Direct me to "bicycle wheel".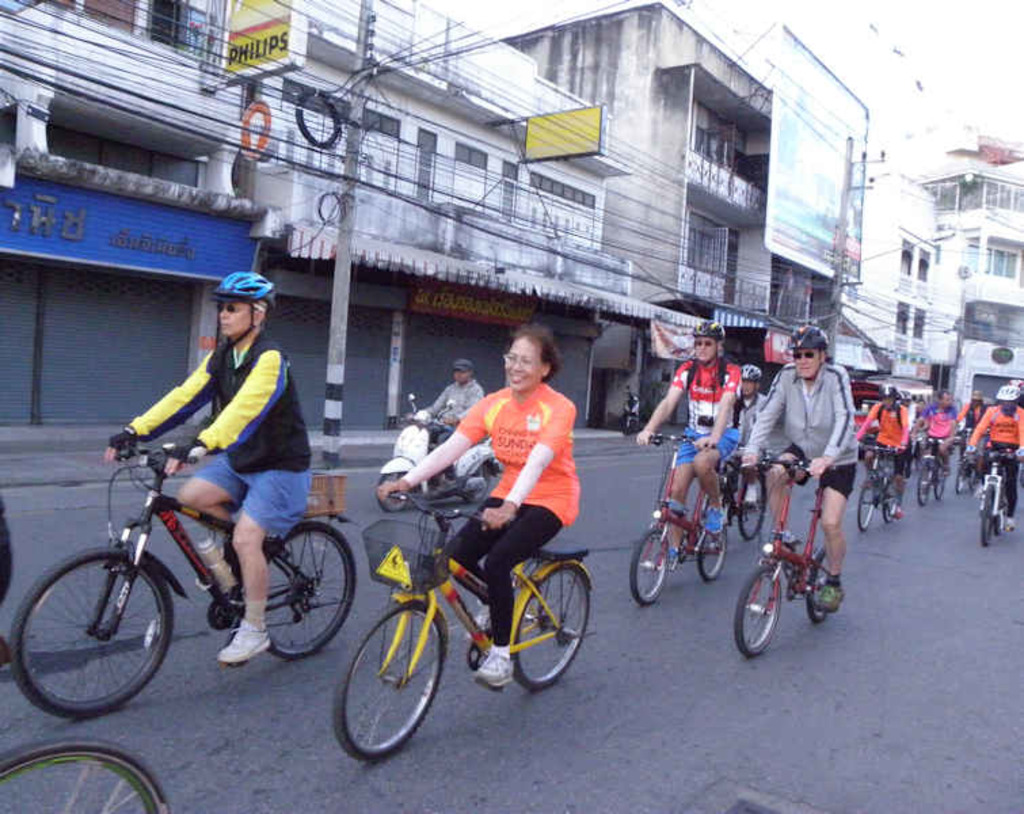
Direction: [x1=994, y1=492, x2=1005, y2=537].
